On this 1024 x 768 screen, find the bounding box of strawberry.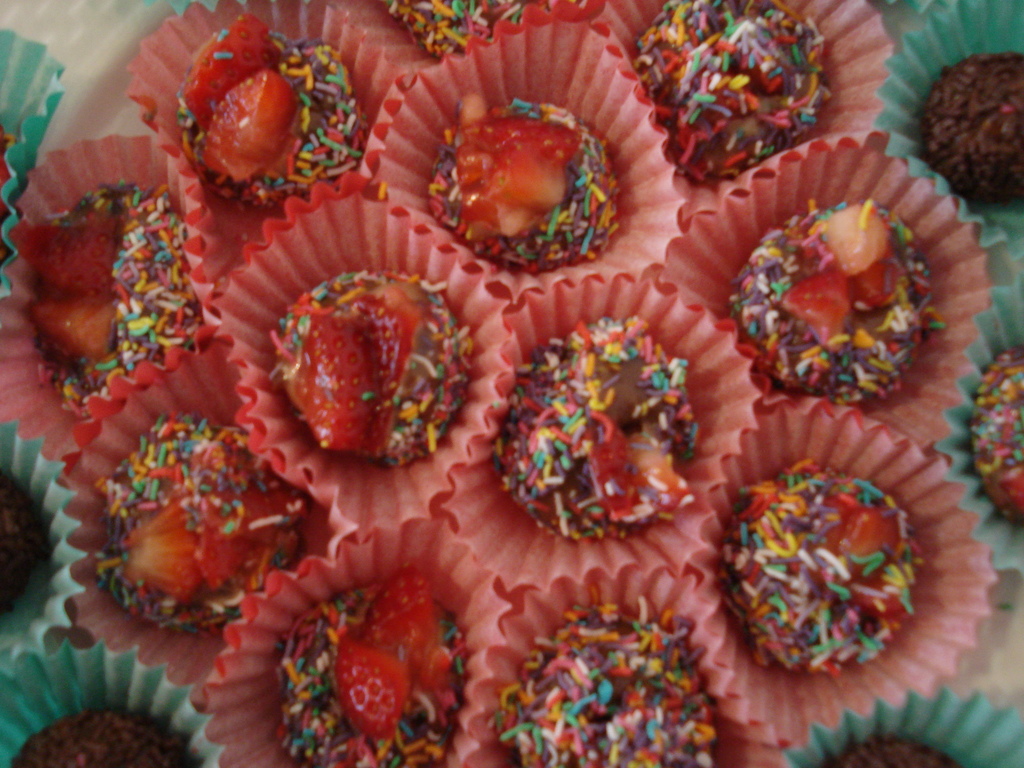
Bounding box: [left=341, top=284, right=426, bottom=464].
